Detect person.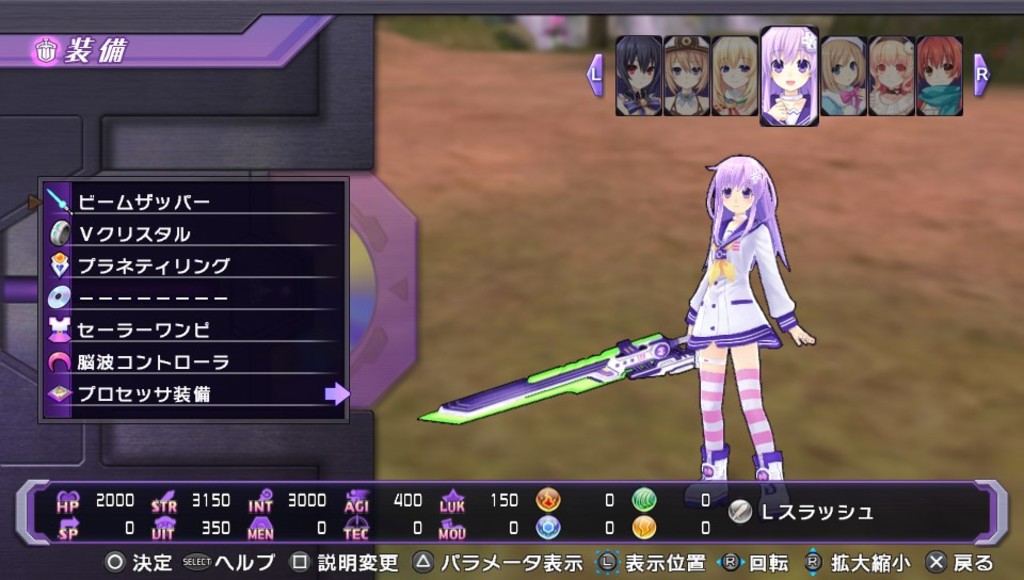
Detected at bbox=(614, 36, 659, 116).
